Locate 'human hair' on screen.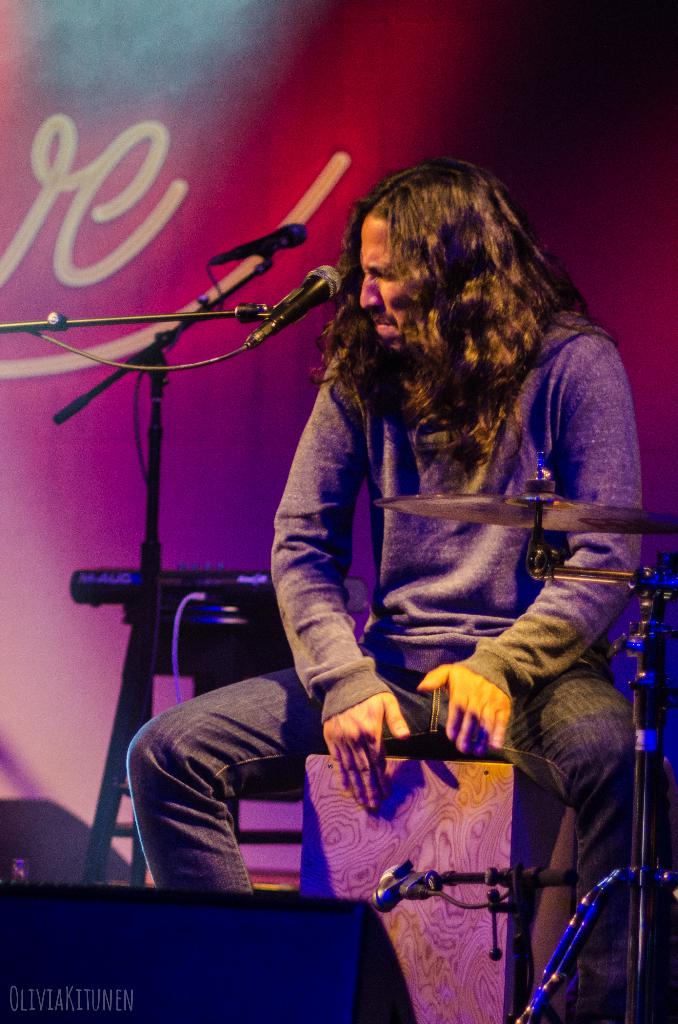
On screen at crop(328, 154, 596, 433).
